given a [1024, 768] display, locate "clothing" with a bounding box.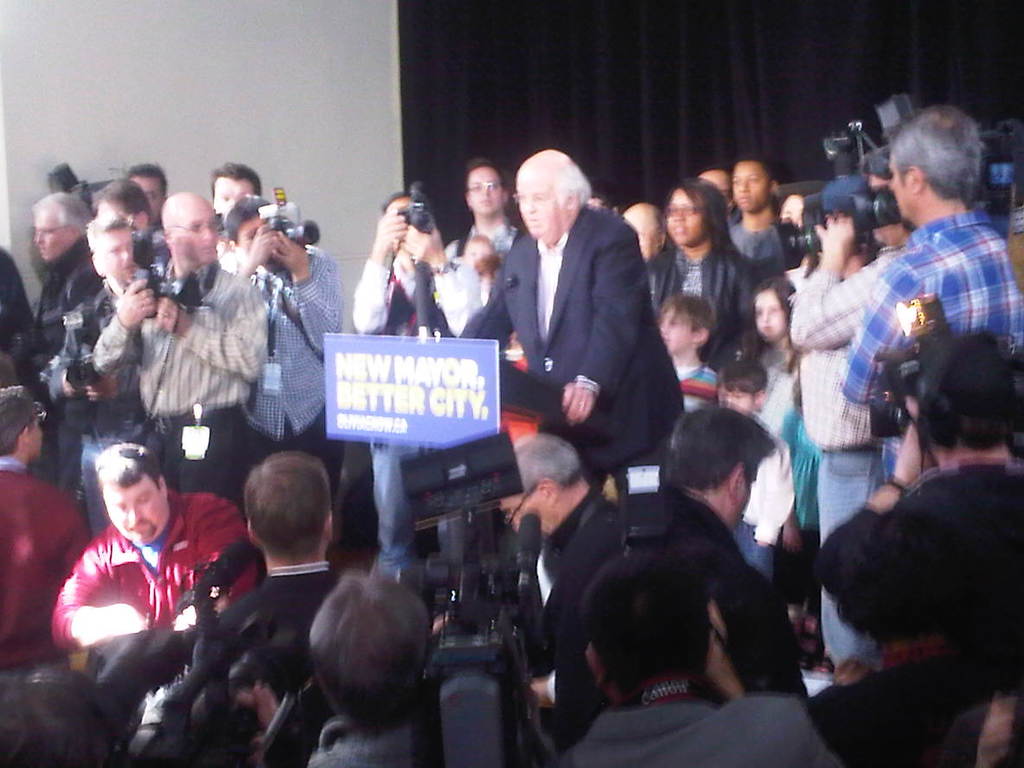
Located: (847, 646, 1023, 767).
